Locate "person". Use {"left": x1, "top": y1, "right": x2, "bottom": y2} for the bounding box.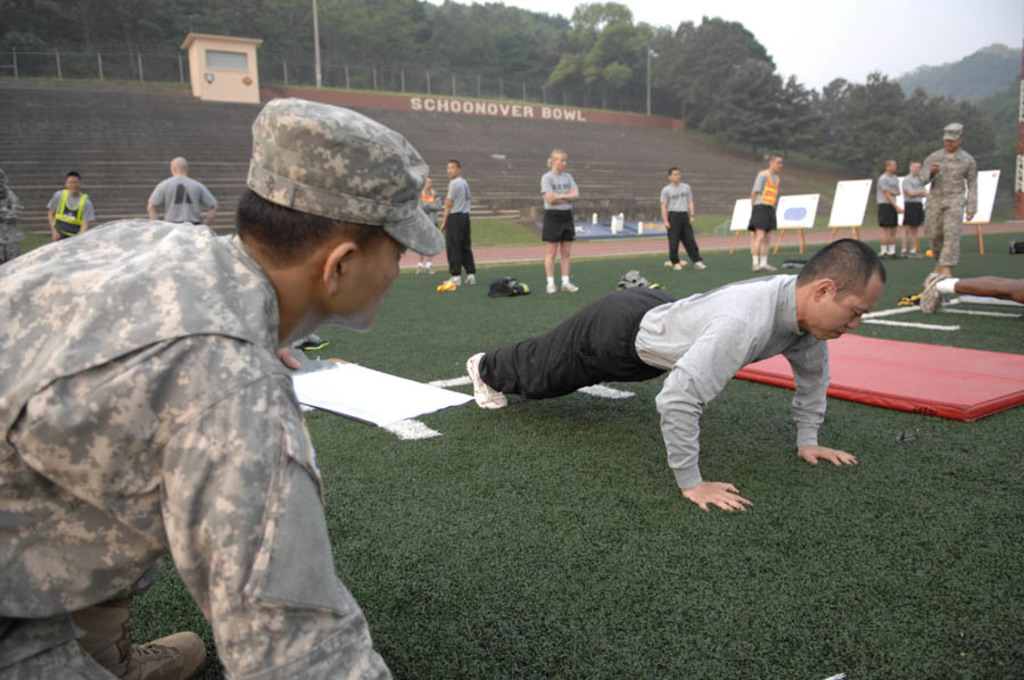
{"left": 920, "top": 122, "right": 980, "bottom": 277}.
